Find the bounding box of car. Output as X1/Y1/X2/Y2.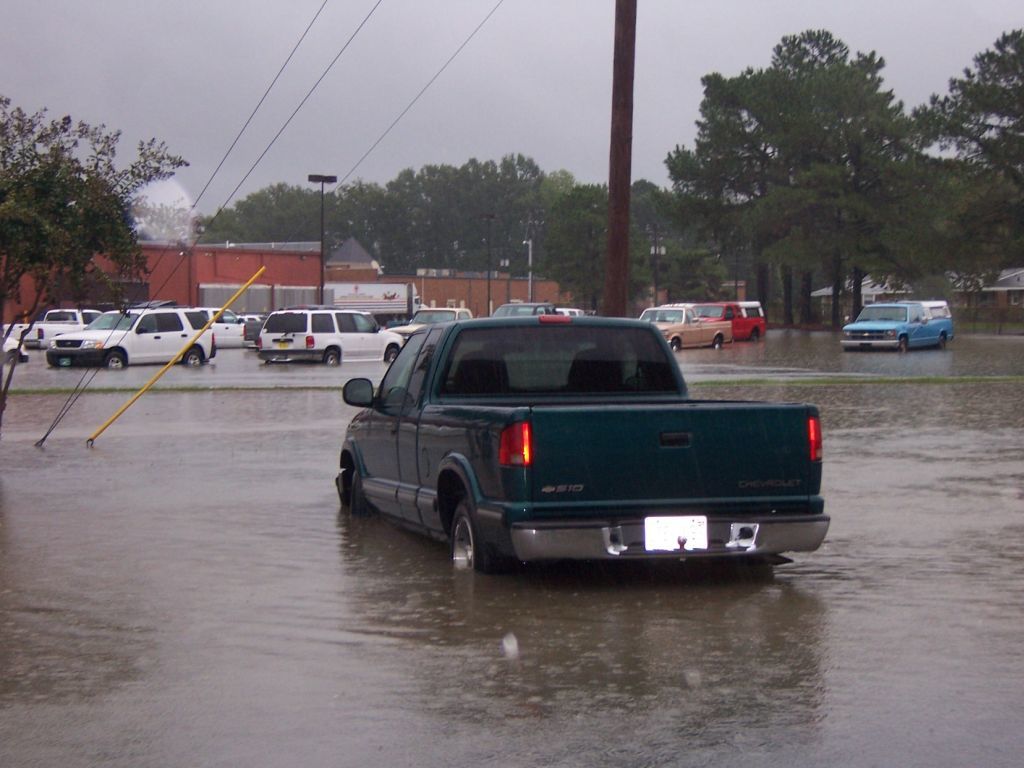
46/307/218/362.
